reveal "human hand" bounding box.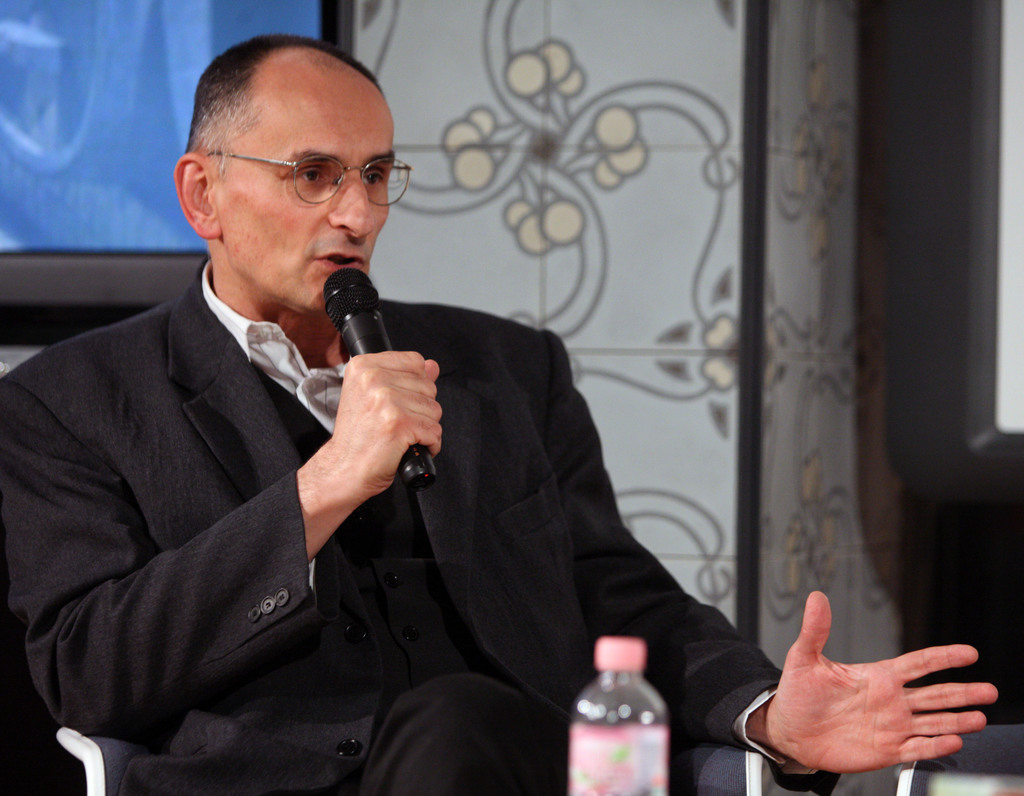
Revealed: (763,626,985,784).
